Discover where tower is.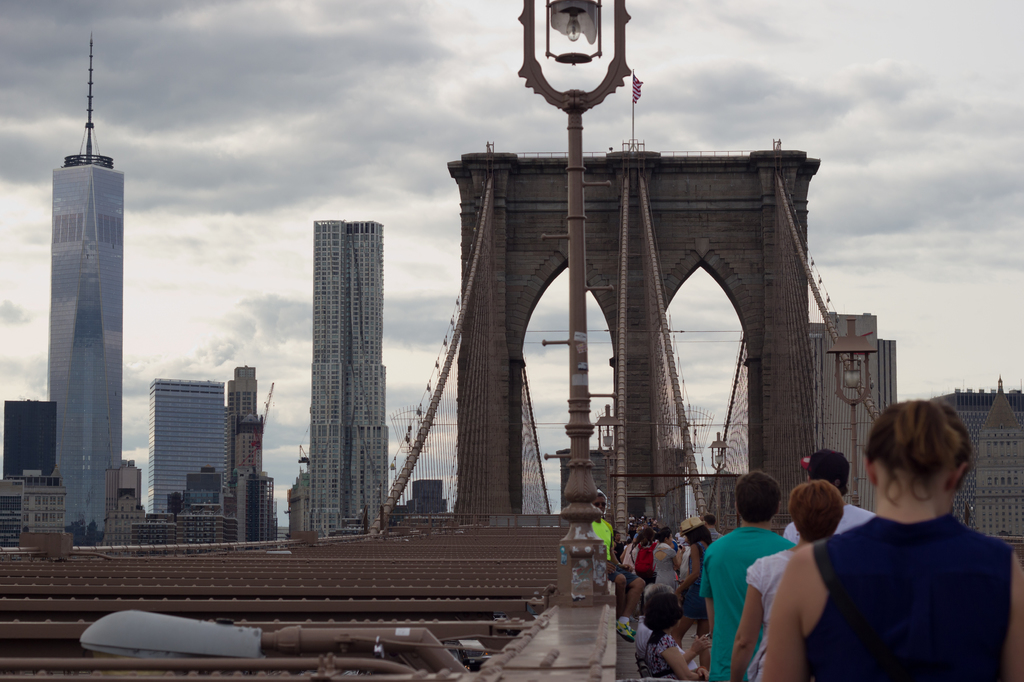
Discovered at 312,221,391,530.
